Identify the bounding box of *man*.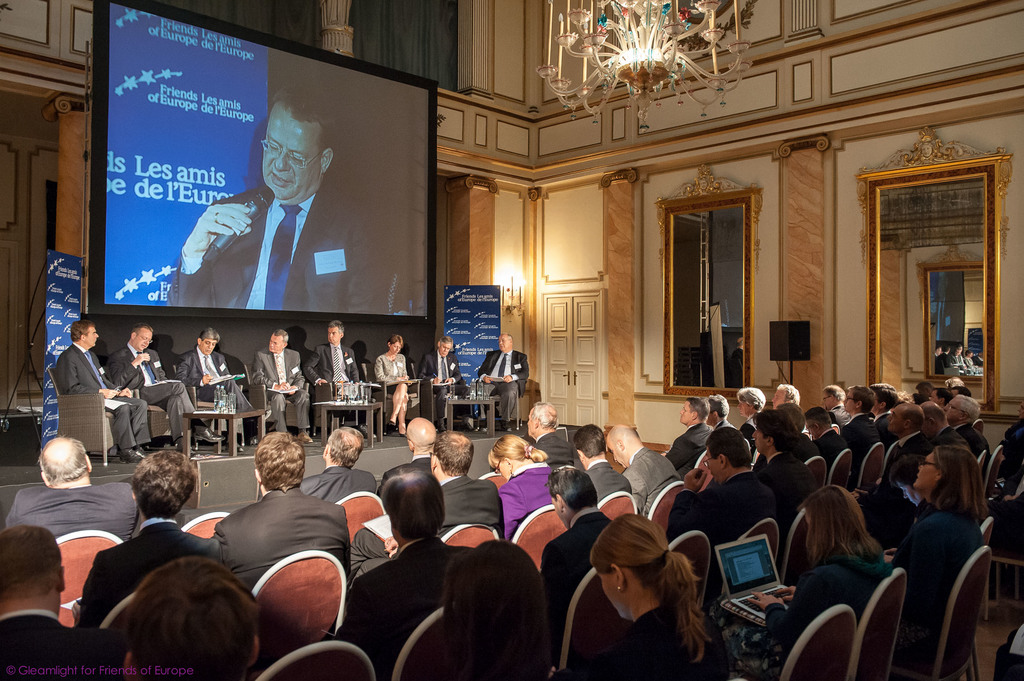
[665,428,776,618].
